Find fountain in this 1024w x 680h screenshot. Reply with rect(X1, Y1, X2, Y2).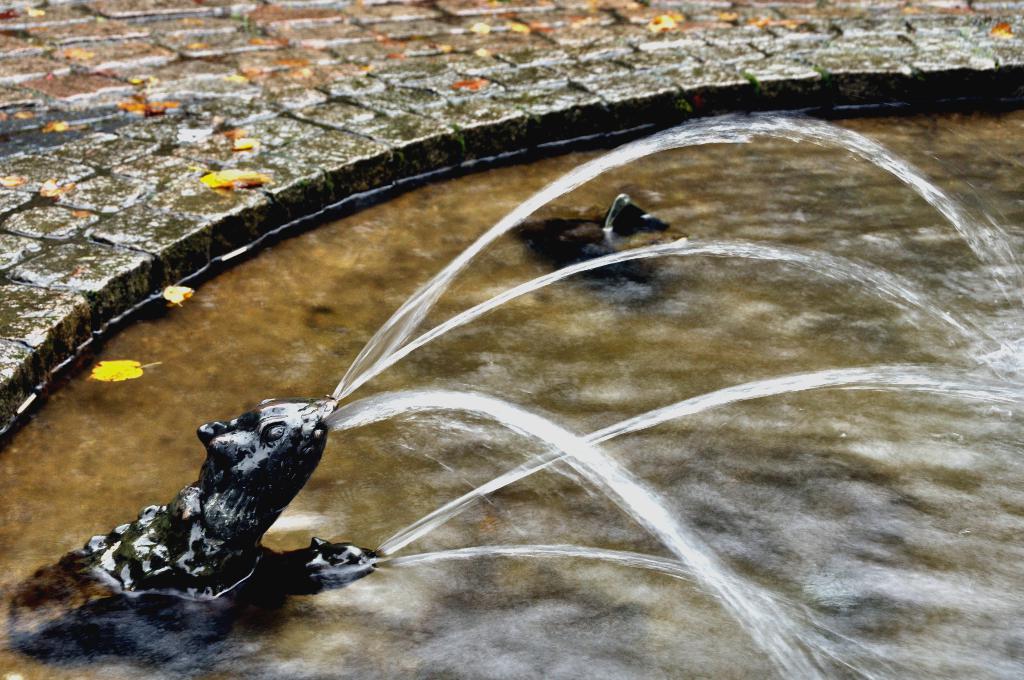
rect(68, 124, 981, 648).
